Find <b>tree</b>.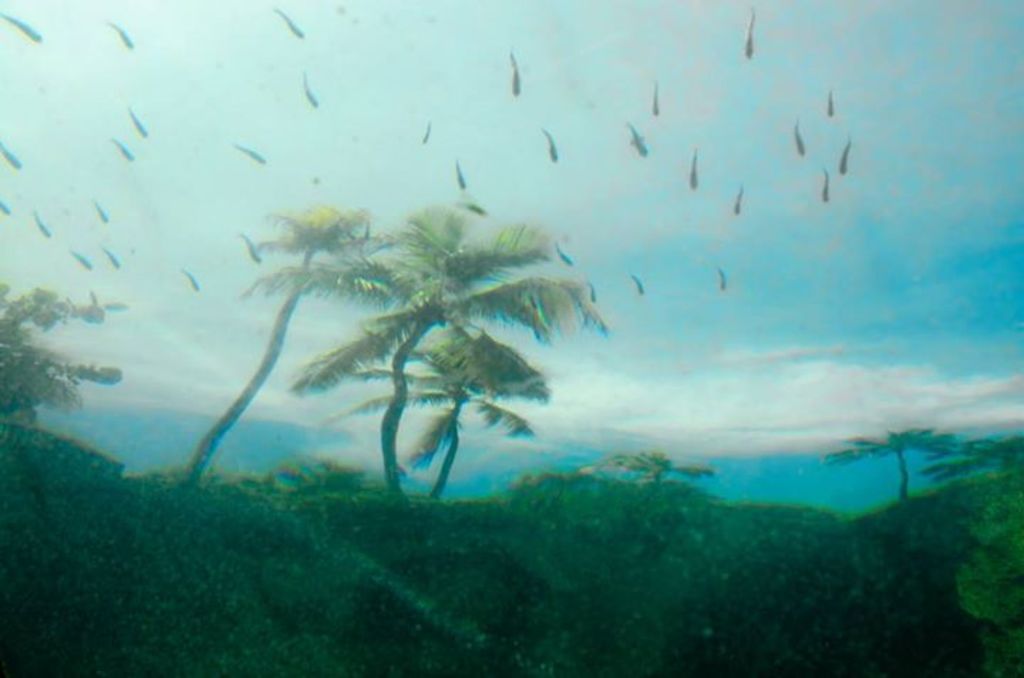
(x1=614, y1=451, x2=713, y2=488).
